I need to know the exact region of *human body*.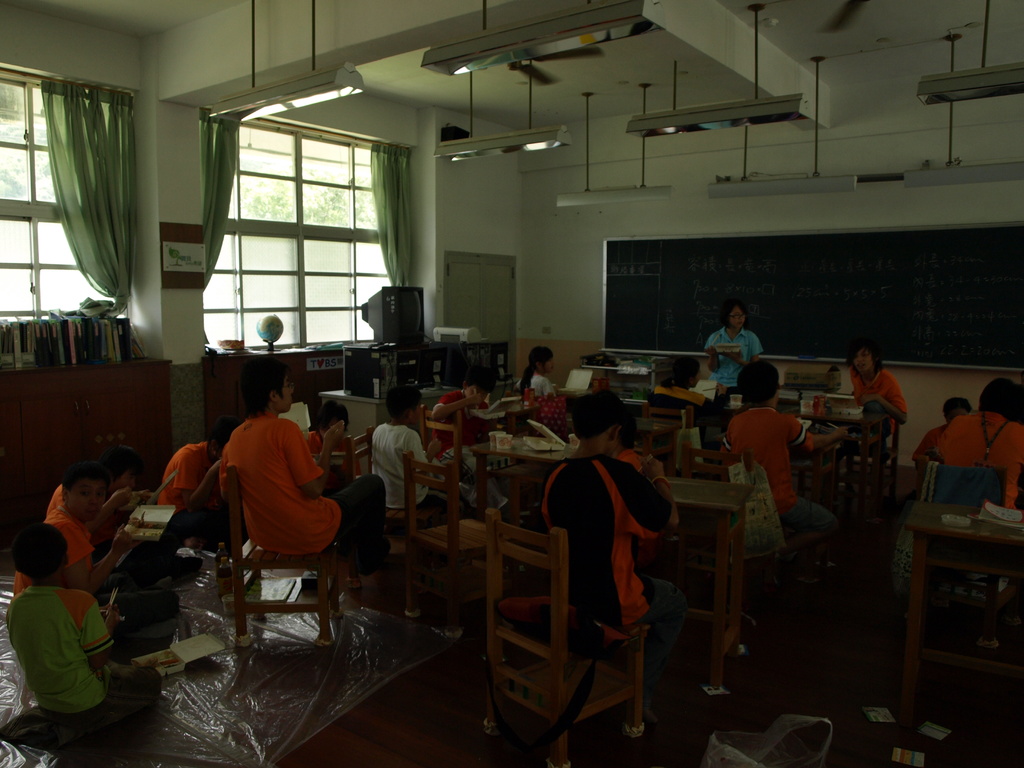
Region: locate(432, 388, 495, 467).
